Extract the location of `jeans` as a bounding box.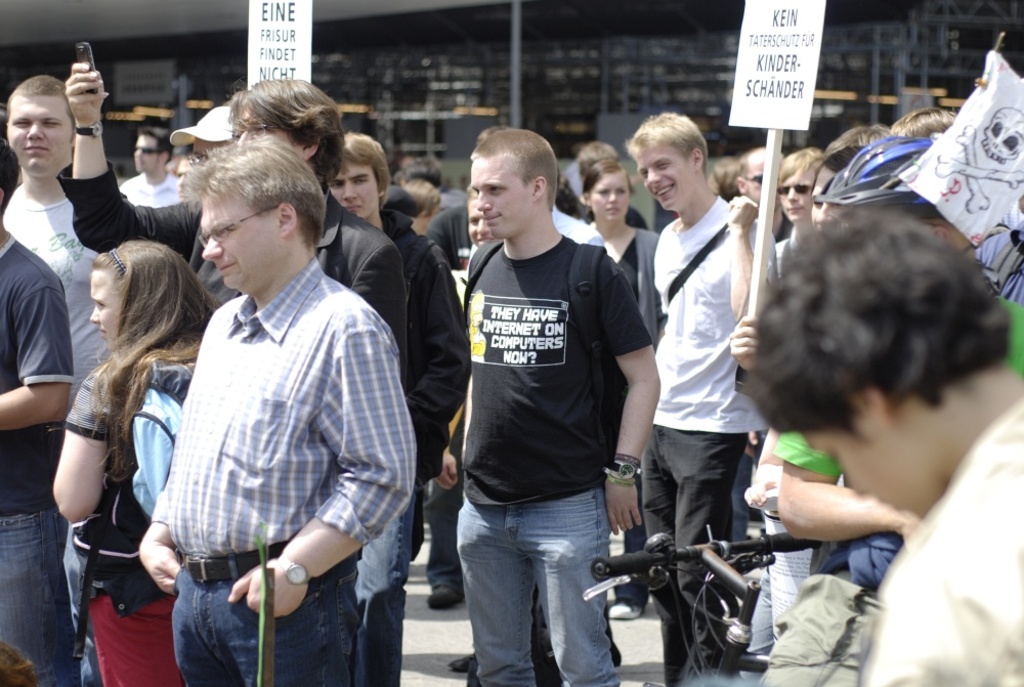
444:469:611:683.
